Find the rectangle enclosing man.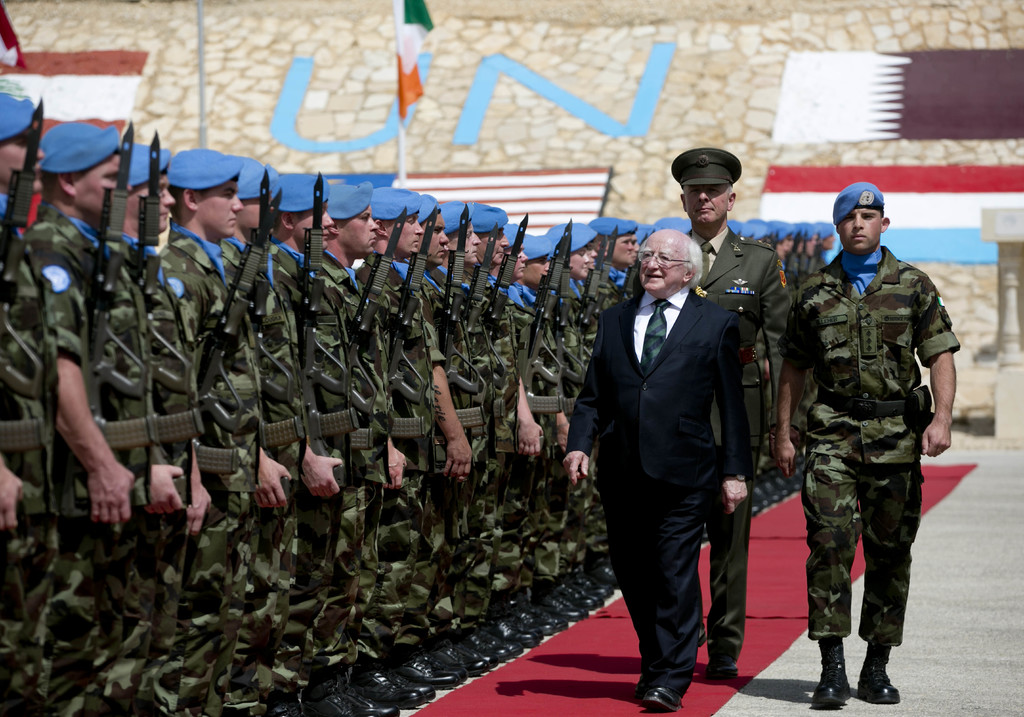
crop(489, 215, 540, 643).
